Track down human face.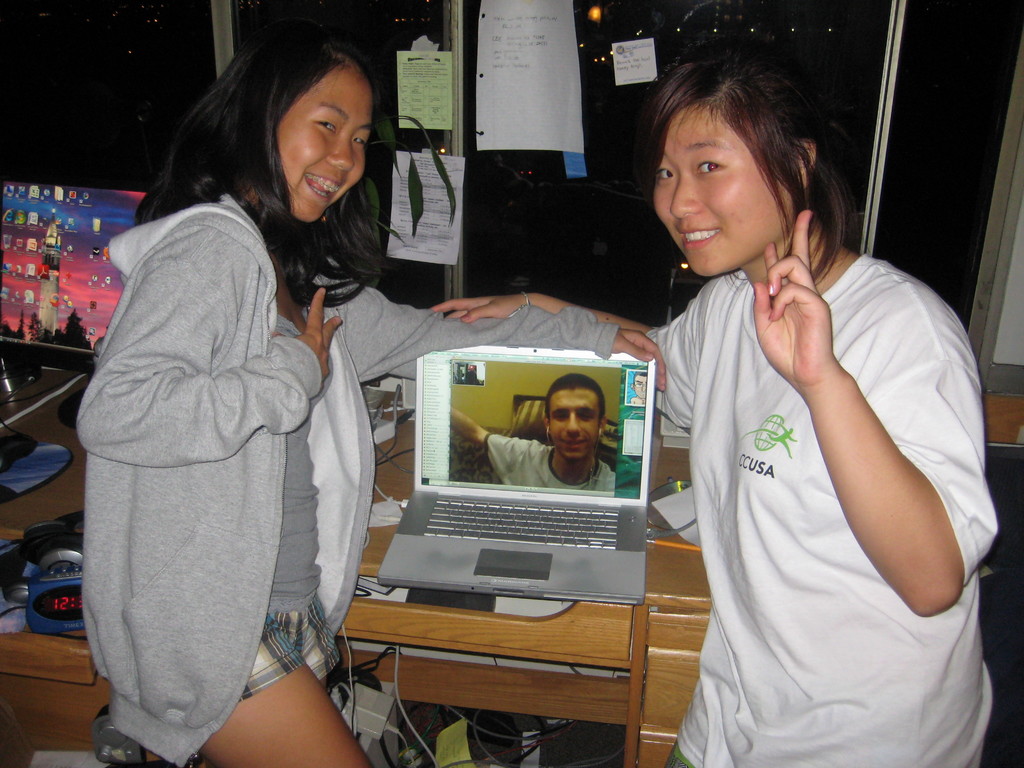
Tracked to [x1=653, y1=102, x2=789, y2=278].
